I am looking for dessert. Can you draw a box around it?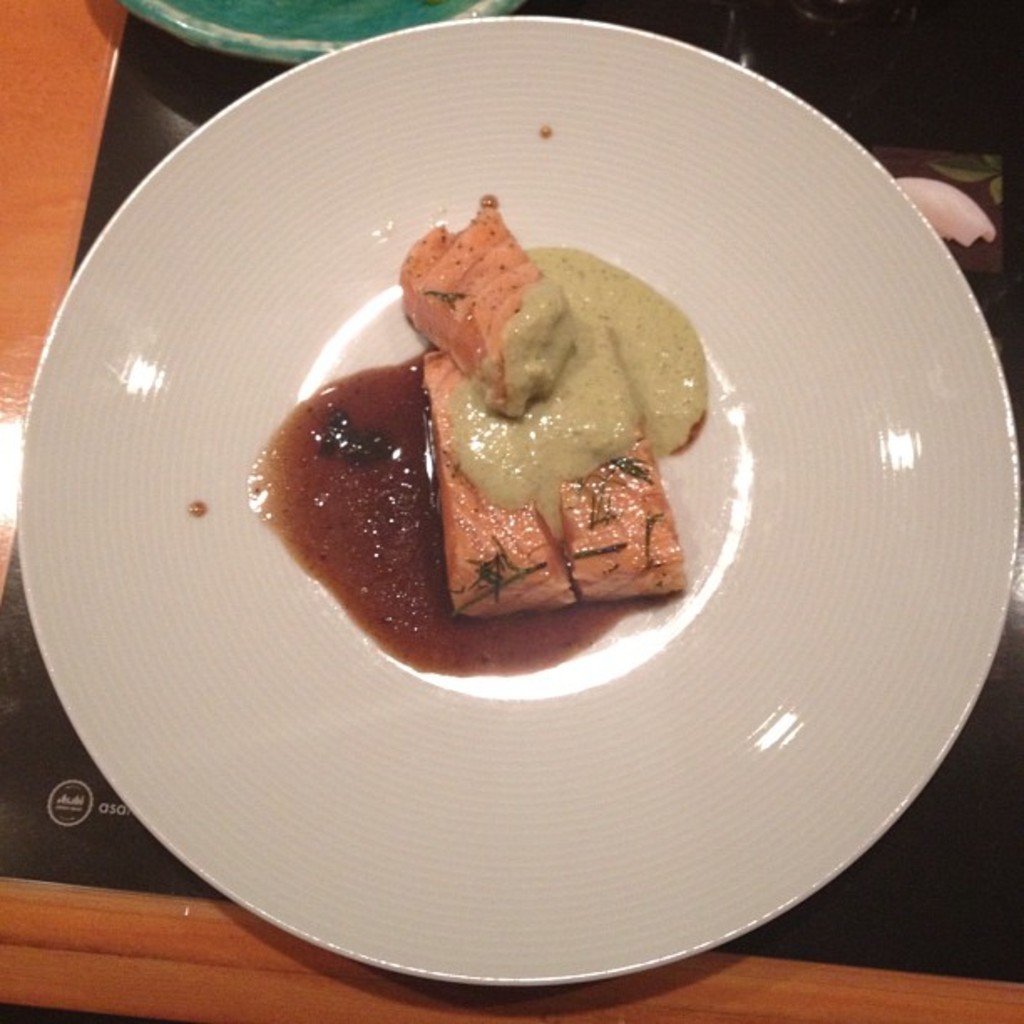
Sure, the bounding box is region(261, 209, 709, 678).
